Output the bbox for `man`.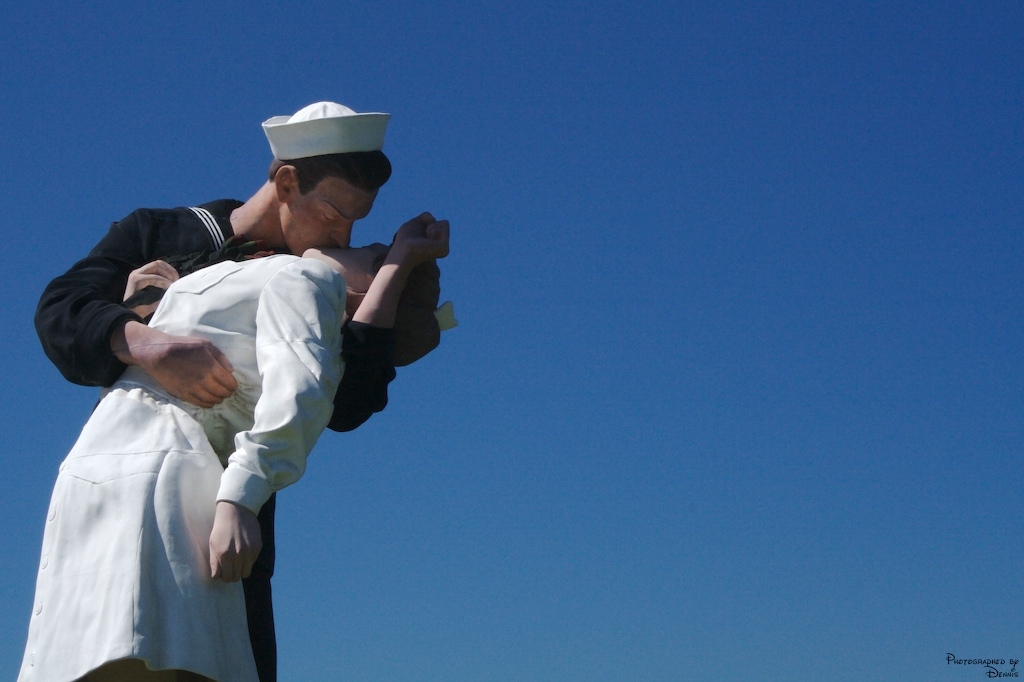
select_region(33, 98, 394, 681).
